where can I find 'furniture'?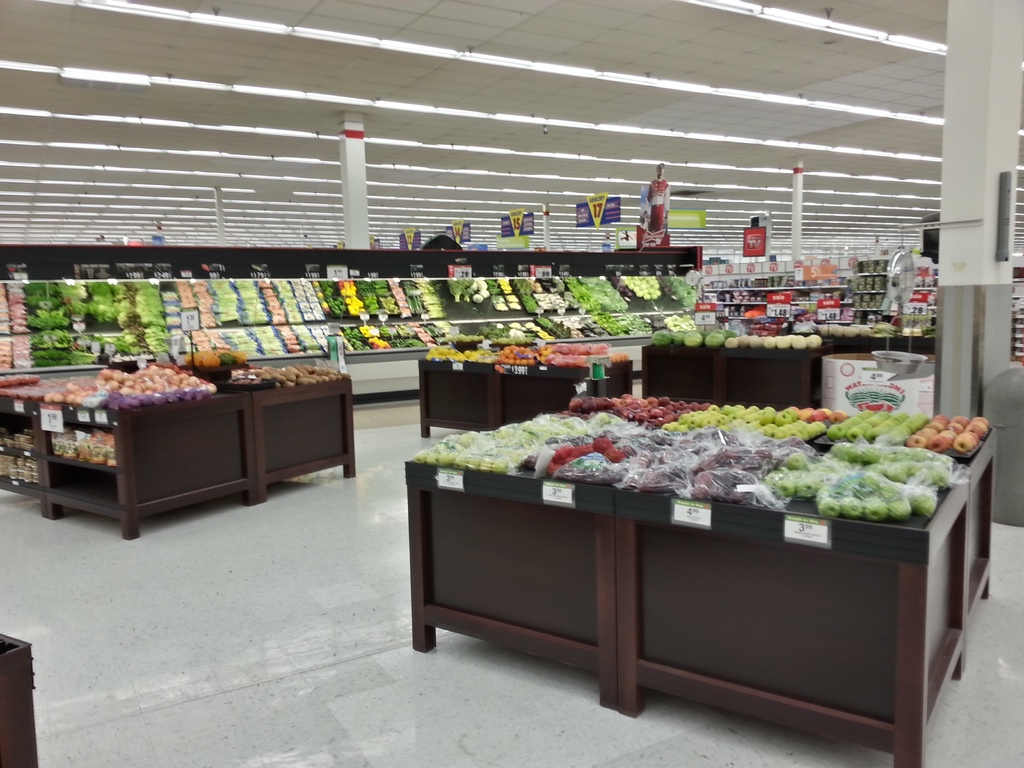
You can find it at (x1=0, y1=627, x2=42, y2=767).
